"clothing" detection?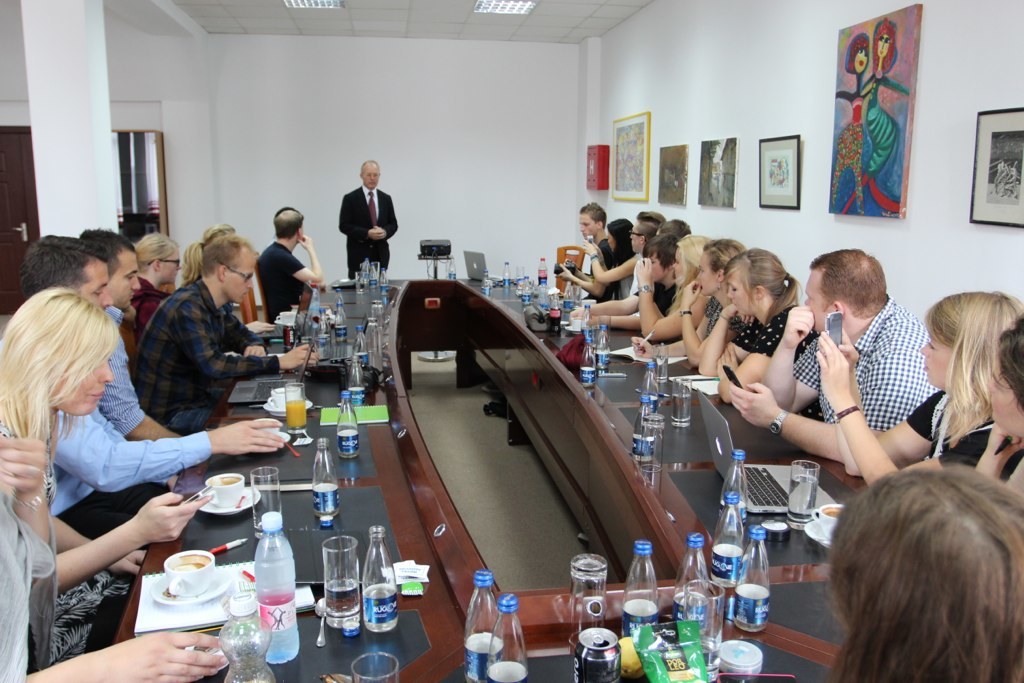
331,168,400,270
